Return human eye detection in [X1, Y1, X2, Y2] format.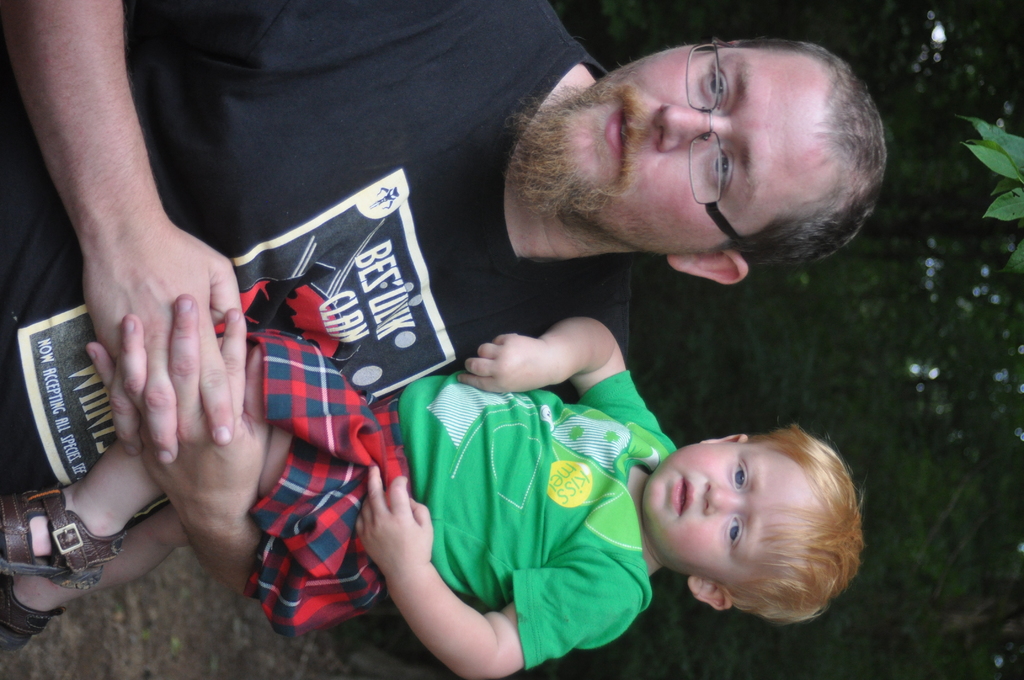
[728, 456, 748, 492].
